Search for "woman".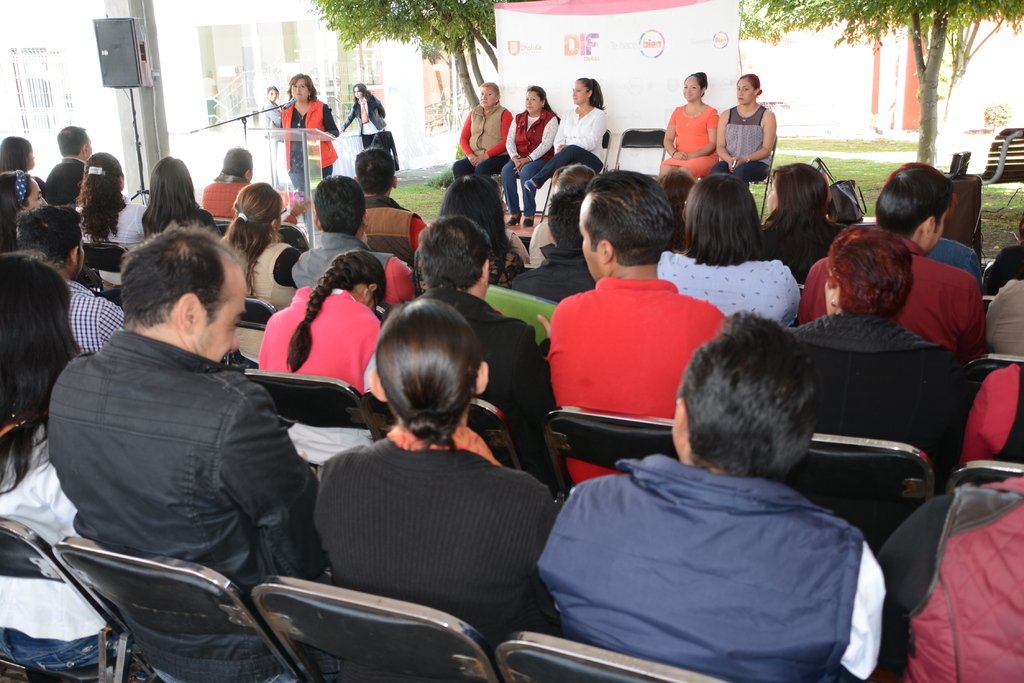
Found at x1=342, y1=79, x2=386, y2=151.
